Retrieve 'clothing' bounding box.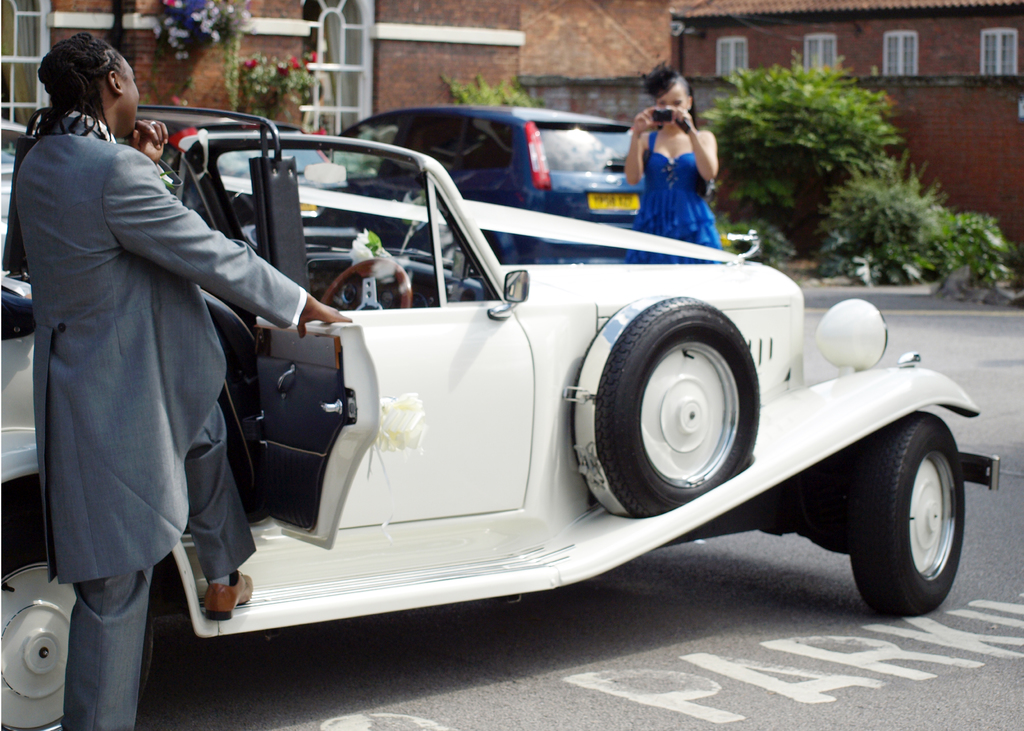
Bounding box: [left=12, top=107, right=311, bottom=730].
